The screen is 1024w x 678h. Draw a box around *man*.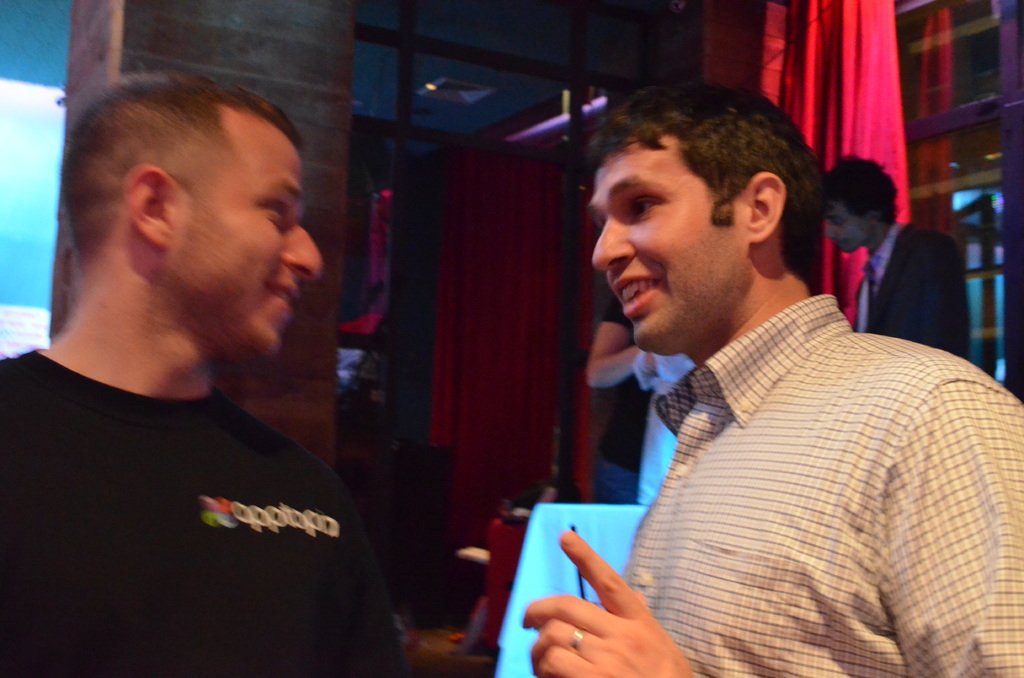
box=[514, 83, 1023, 677].
